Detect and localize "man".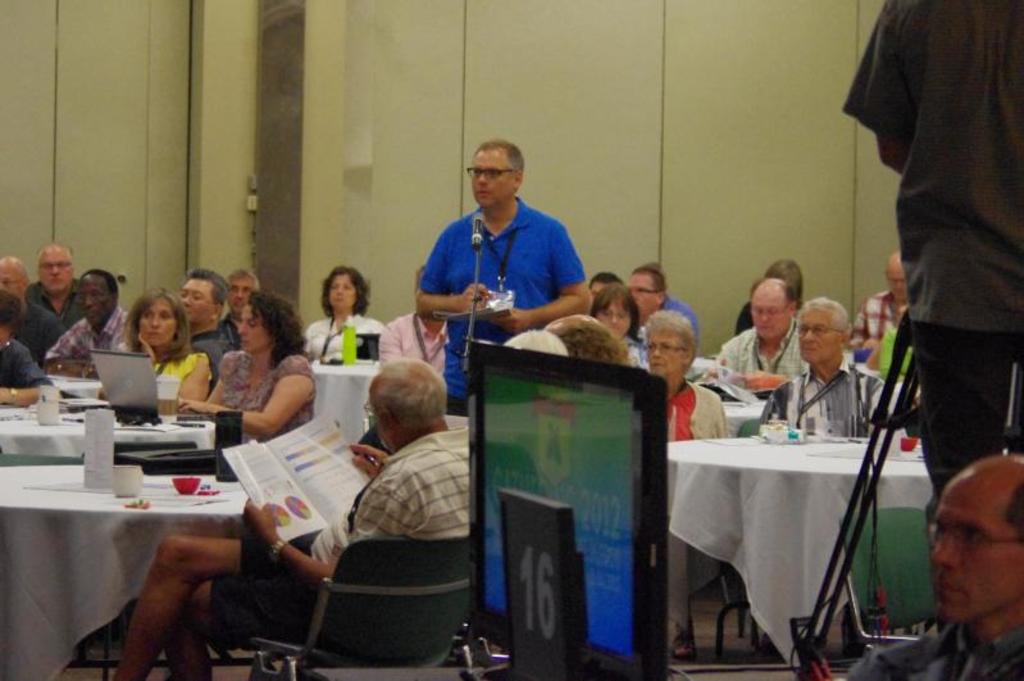
Localized at region(22, 250, 94, 324).
